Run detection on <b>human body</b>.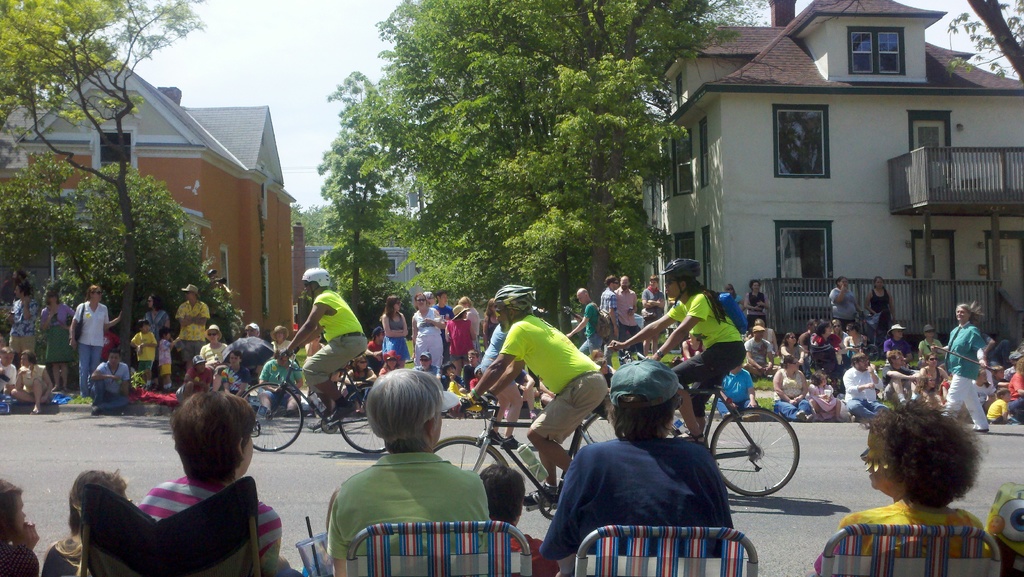
Result: [x1=993, y1=366, x2=1011, y2=393].
